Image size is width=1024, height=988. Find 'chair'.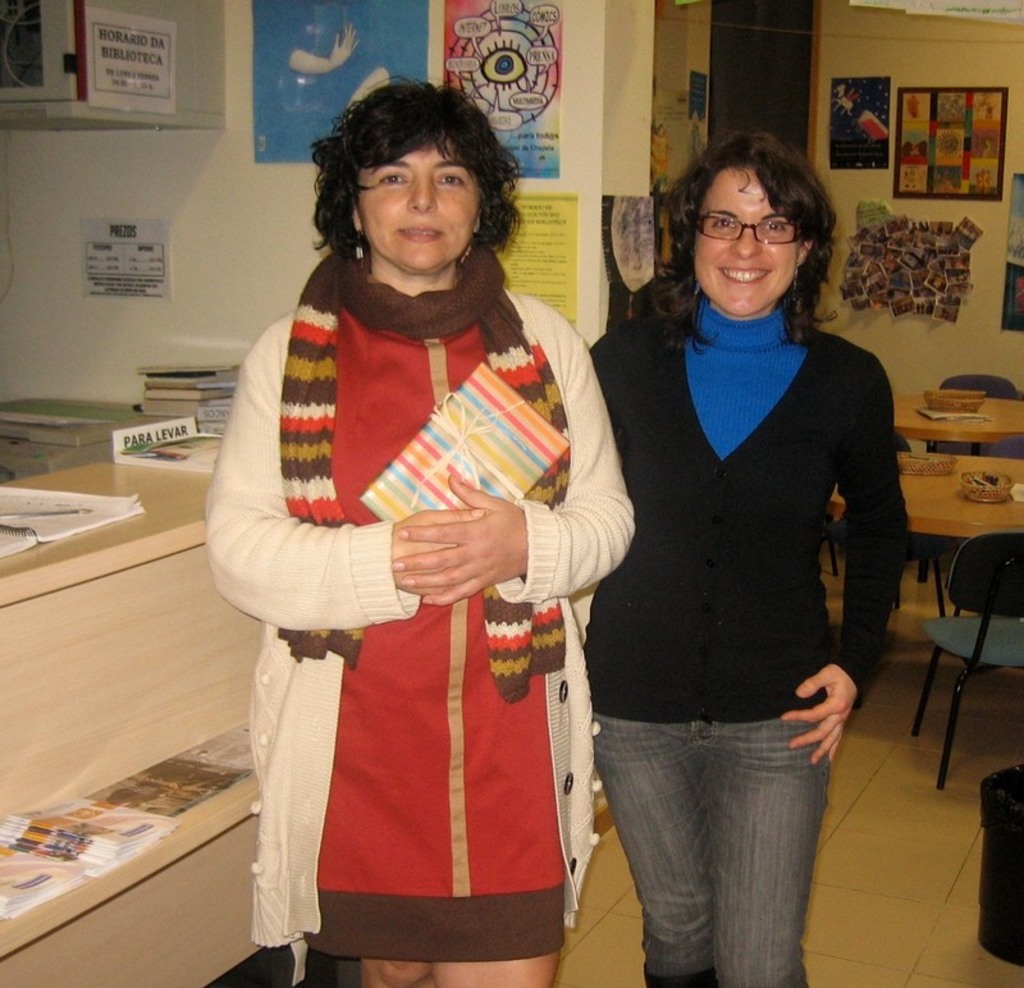
(813, 514, 837, 573).
